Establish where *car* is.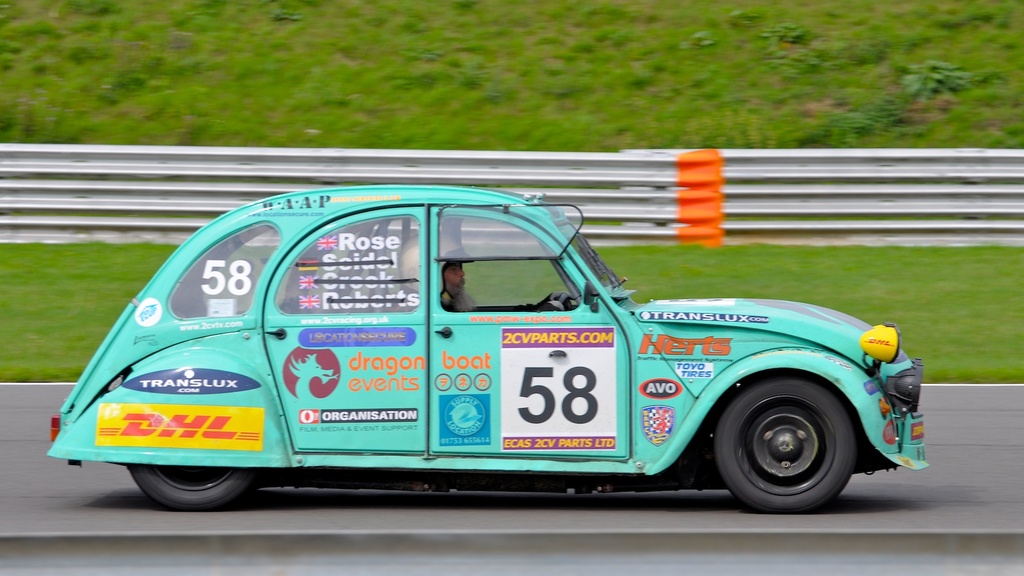
Established at 54 176 932 522.
